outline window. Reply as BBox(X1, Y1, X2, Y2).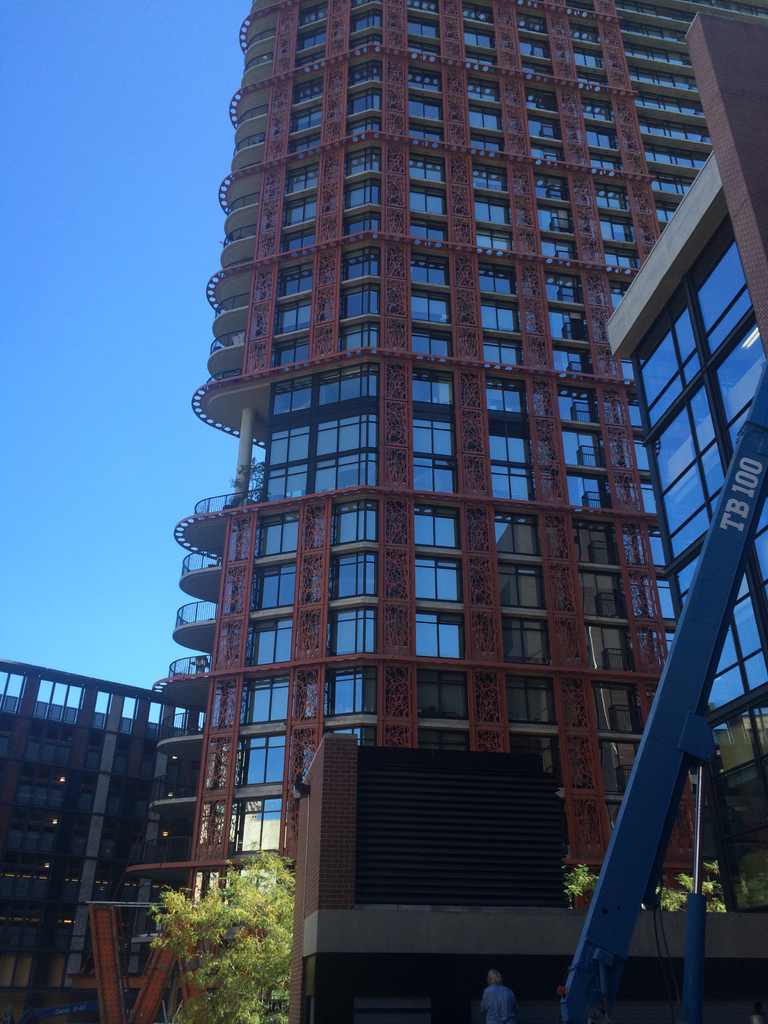
BBox(0, 932, 42, 988).
